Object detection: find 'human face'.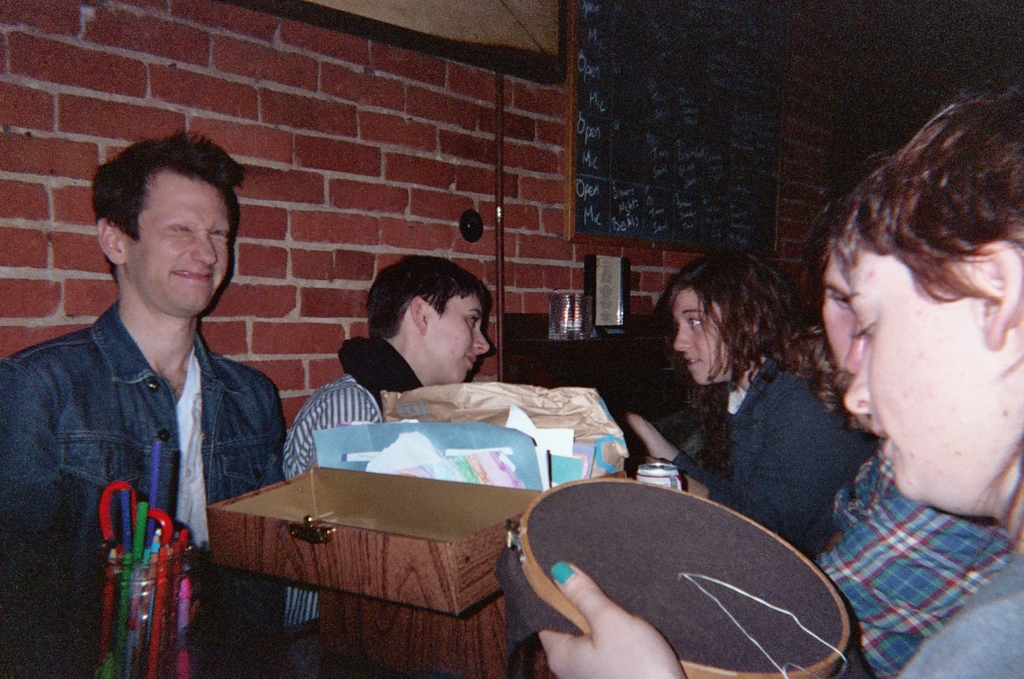
box=[123, 182, 229, 317].
